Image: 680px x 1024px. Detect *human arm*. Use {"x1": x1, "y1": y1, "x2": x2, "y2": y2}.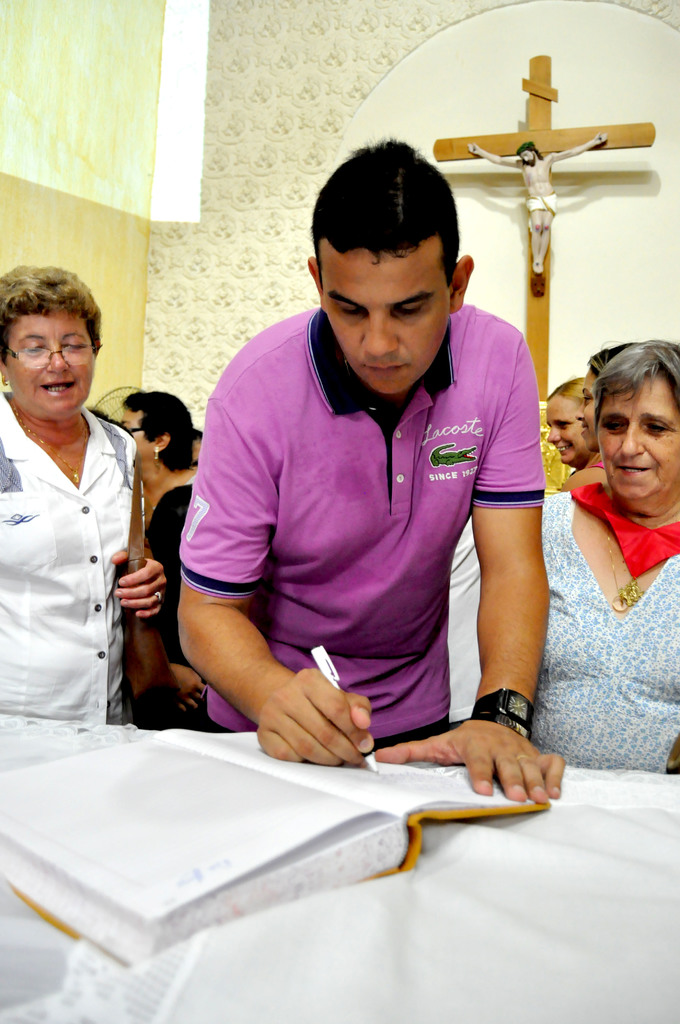
{"x1": 175, "y1": 342, "x2": 375, "y2": 769}.
